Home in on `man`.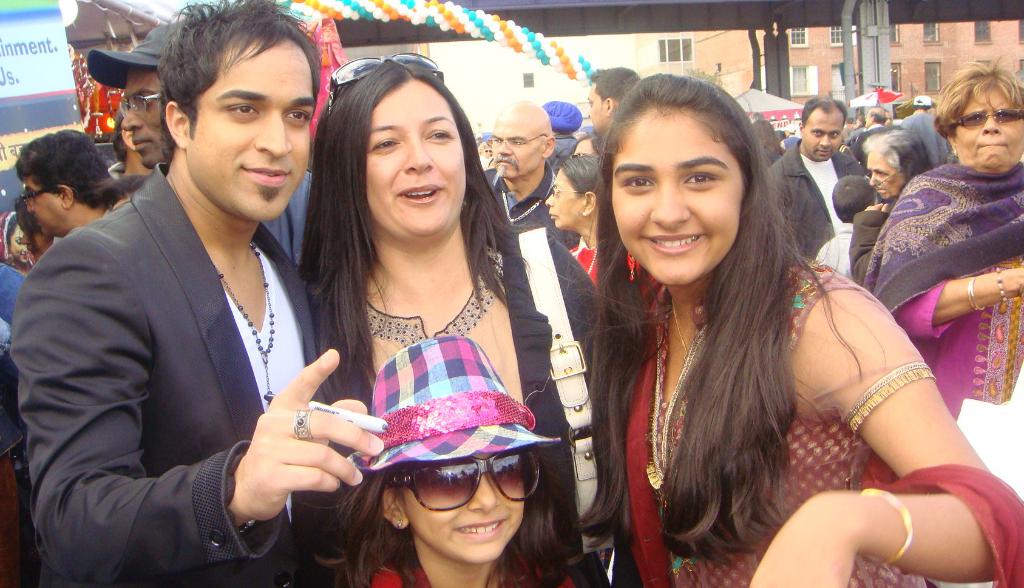
Homed in at (left=906, top=90, right=948, bottom=163).
